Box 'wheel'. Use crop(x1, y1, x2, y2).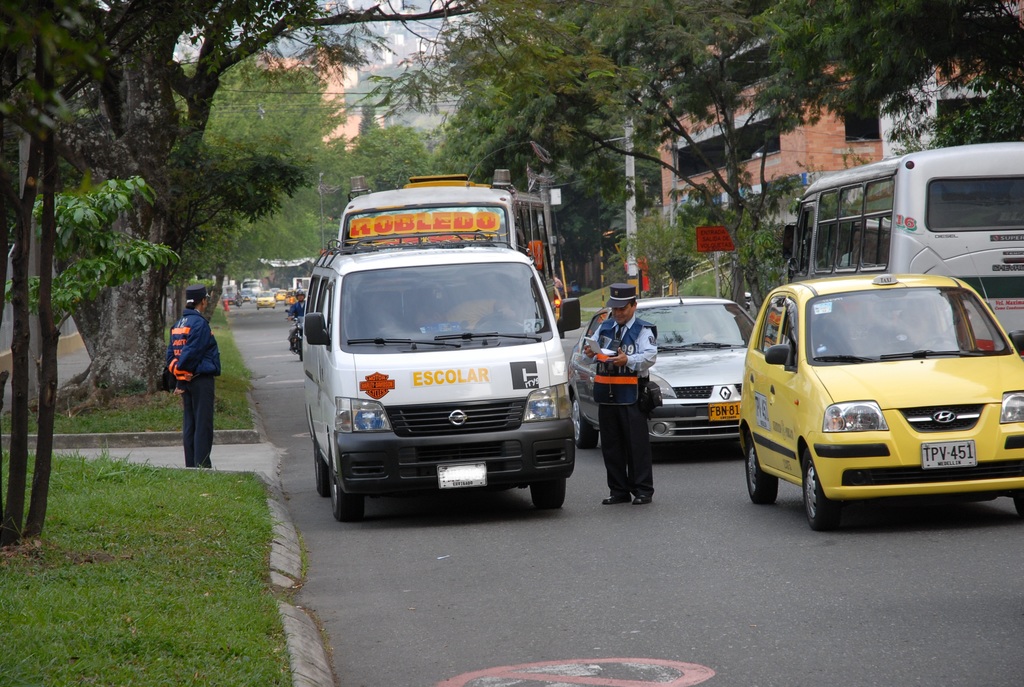
crop(1012, 489, 1023, 517).
